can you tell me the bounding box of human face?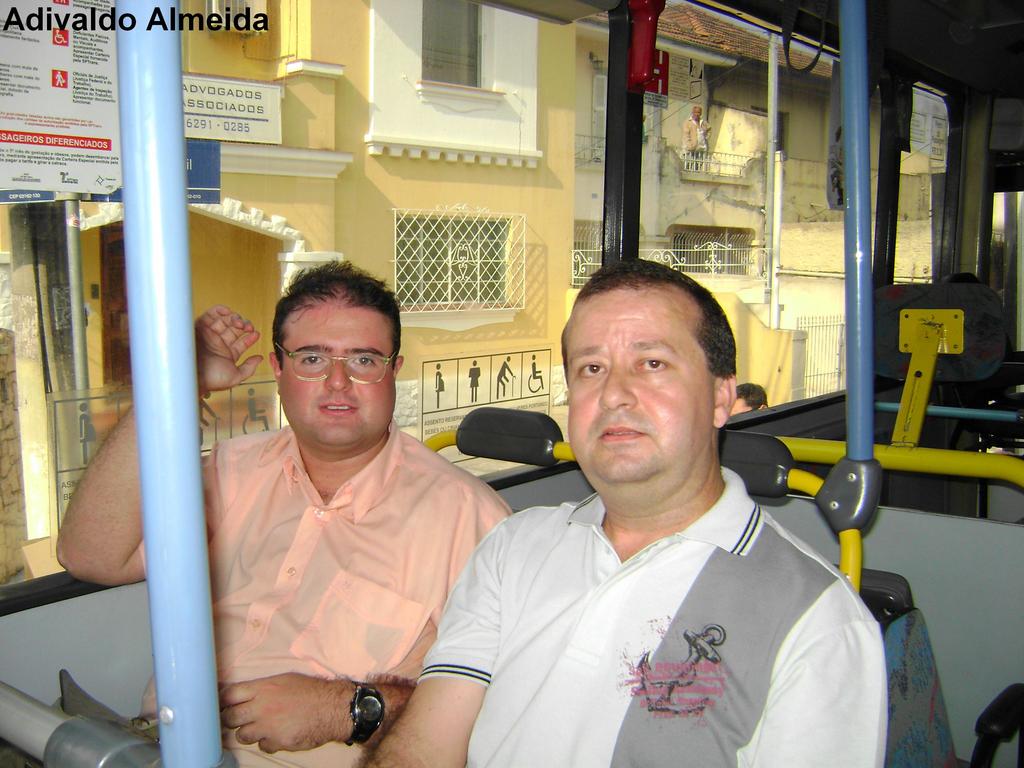
287:306:398:452.
